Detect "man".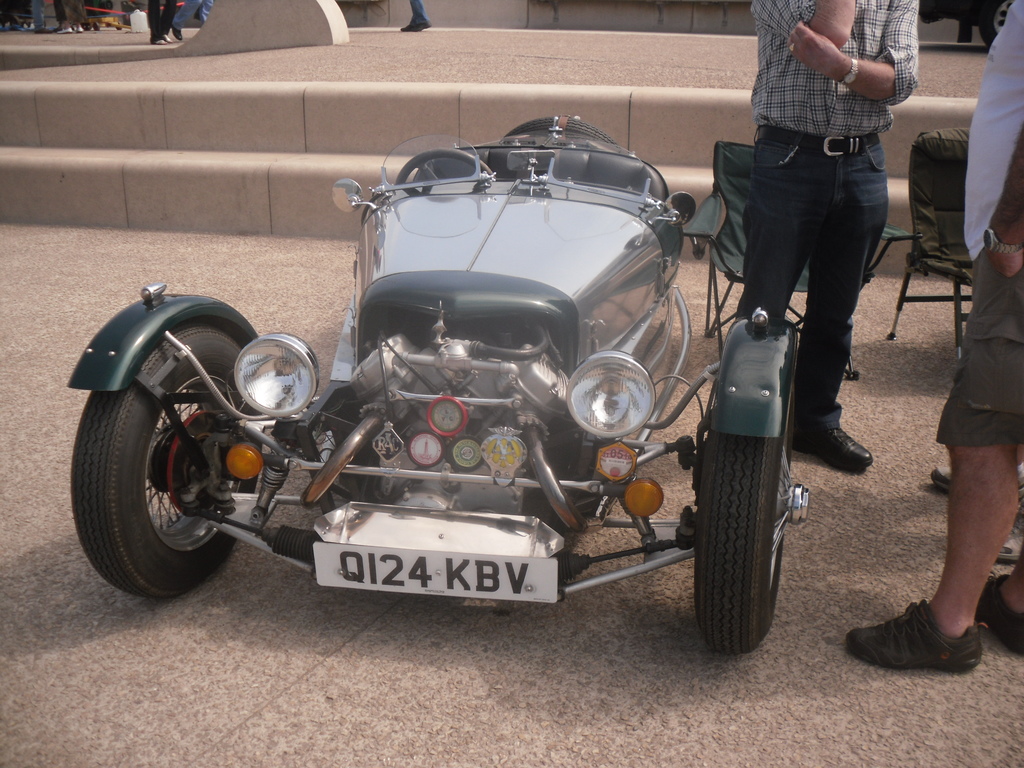
Detected at l=738, t=0, r=919, b=470.
